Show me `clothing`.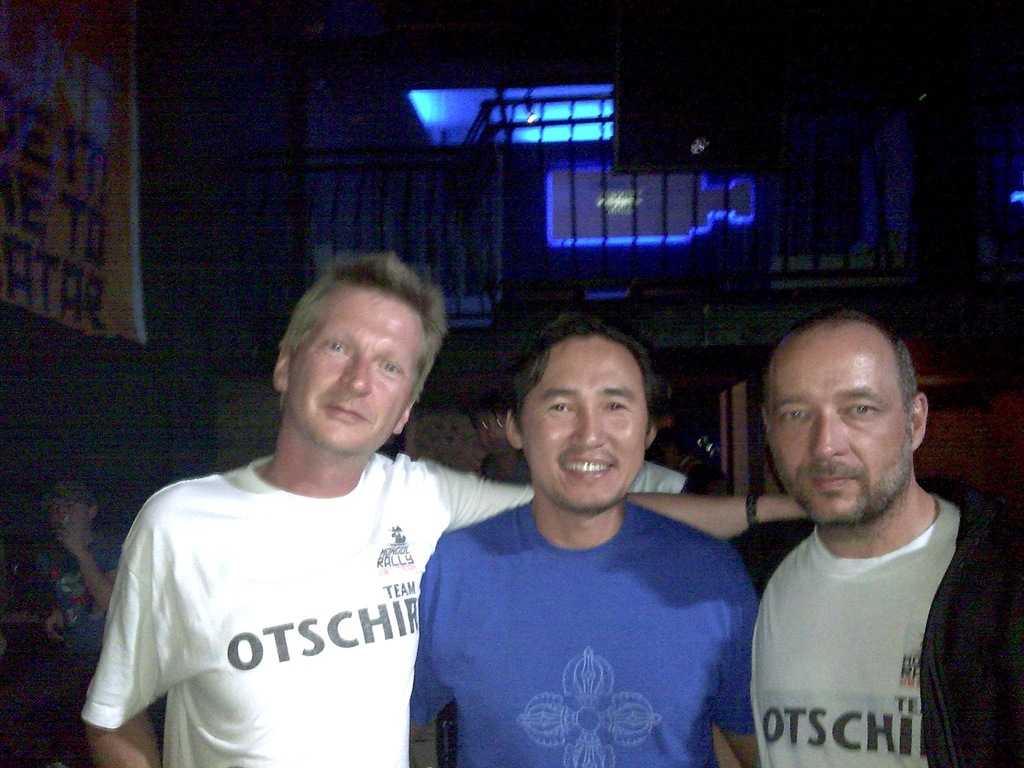
`clothing` is here: l=730, t=483, r=1000, b=756.
